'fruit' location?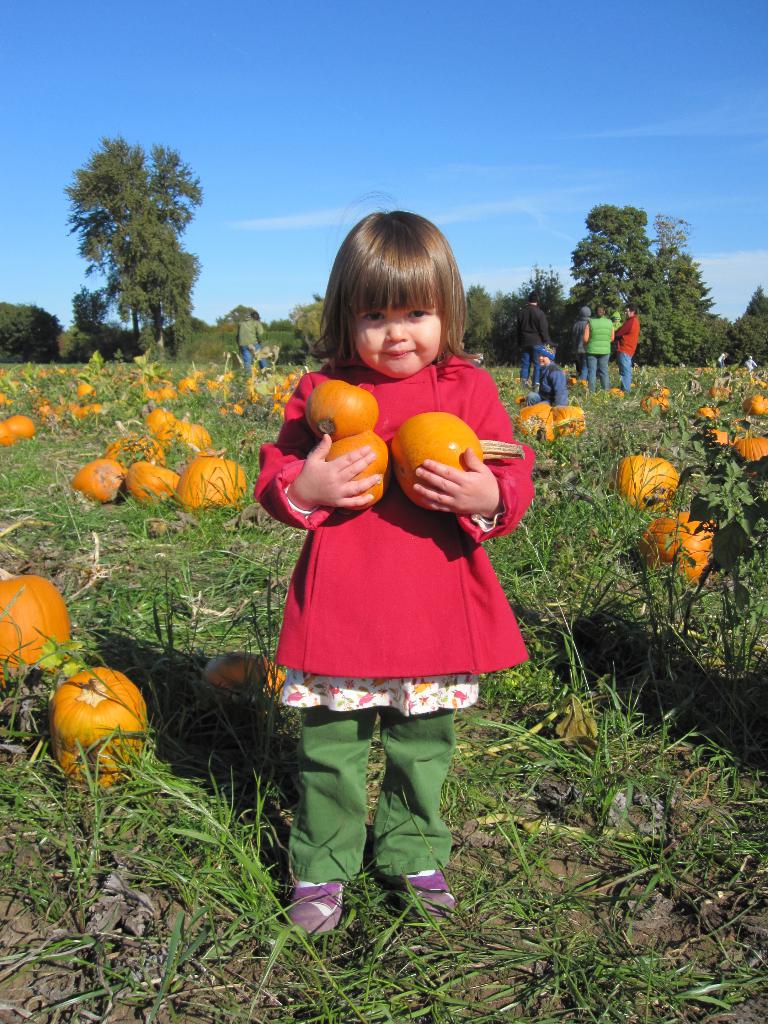
left=45, top=665, right=149, bottom=788
